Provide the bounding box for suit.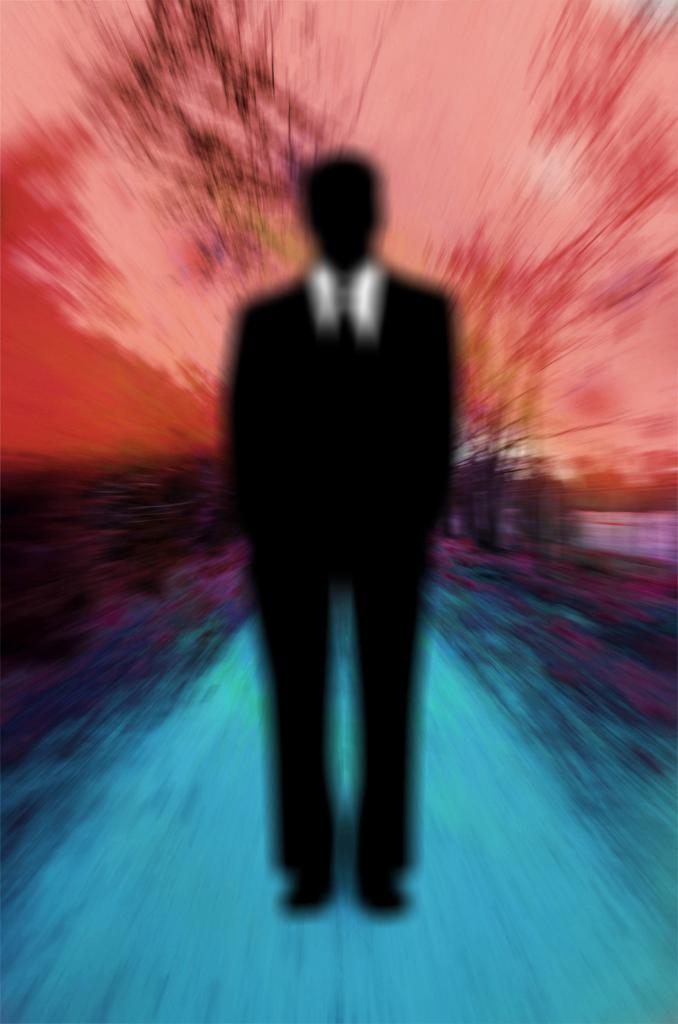
x1=168, y1=143, x2=505, y2=940.
